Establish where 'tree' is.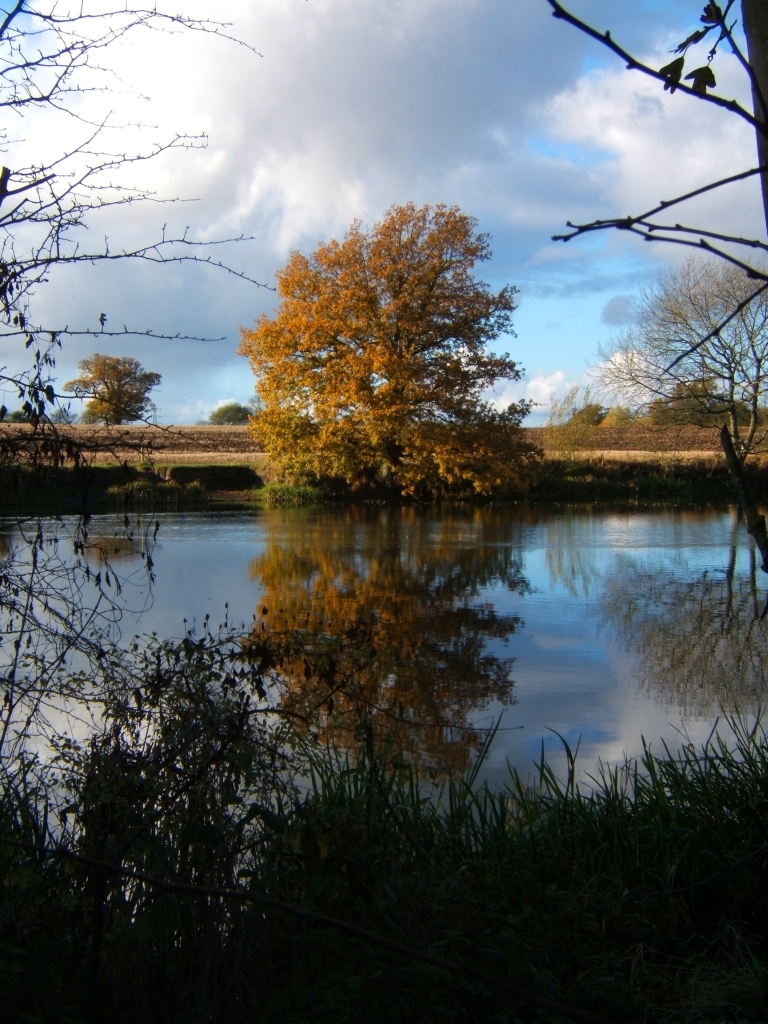
Established at <box>0,0,273,469</box>.
